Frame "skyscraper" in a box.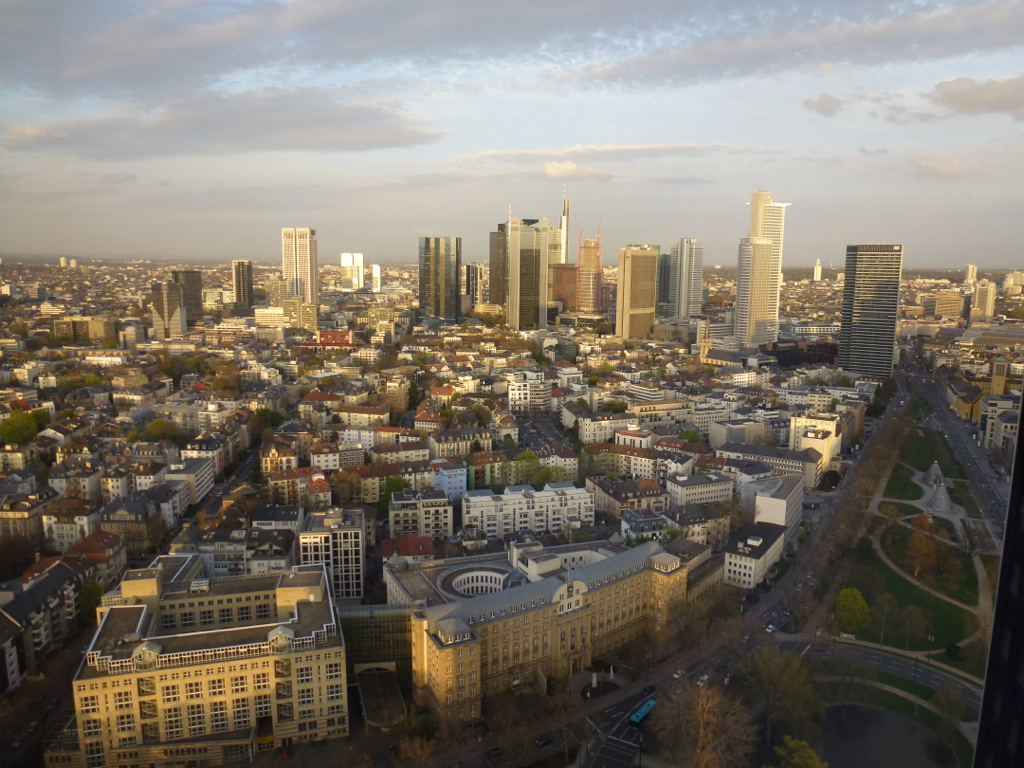
bbox(660, 237, 709, 318).
